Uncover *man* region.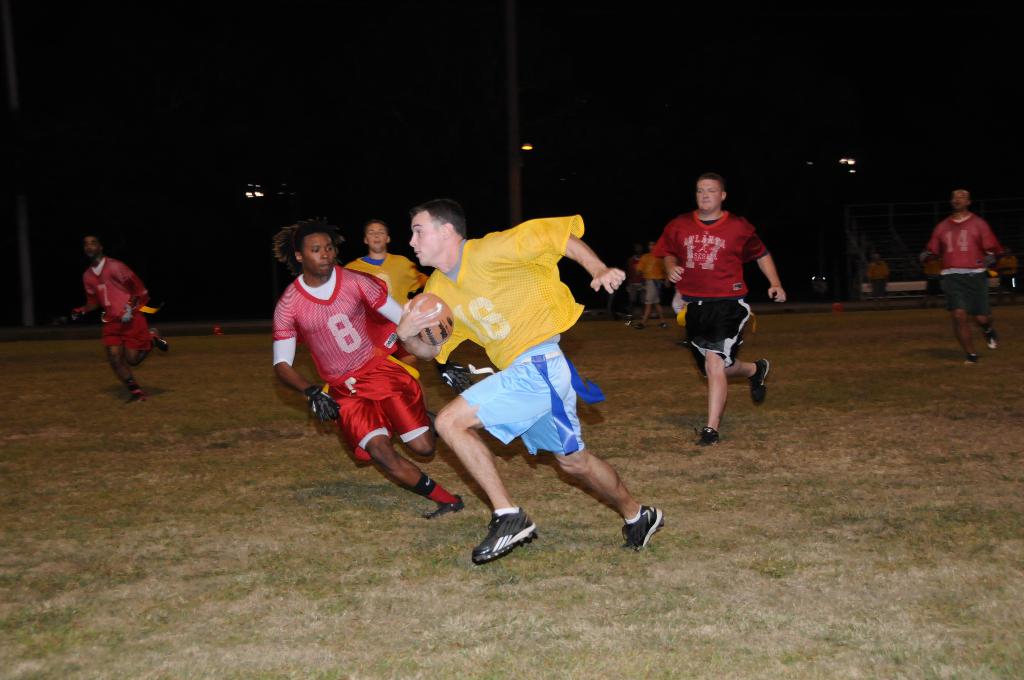
Uncovered: 867:253:891:302.
